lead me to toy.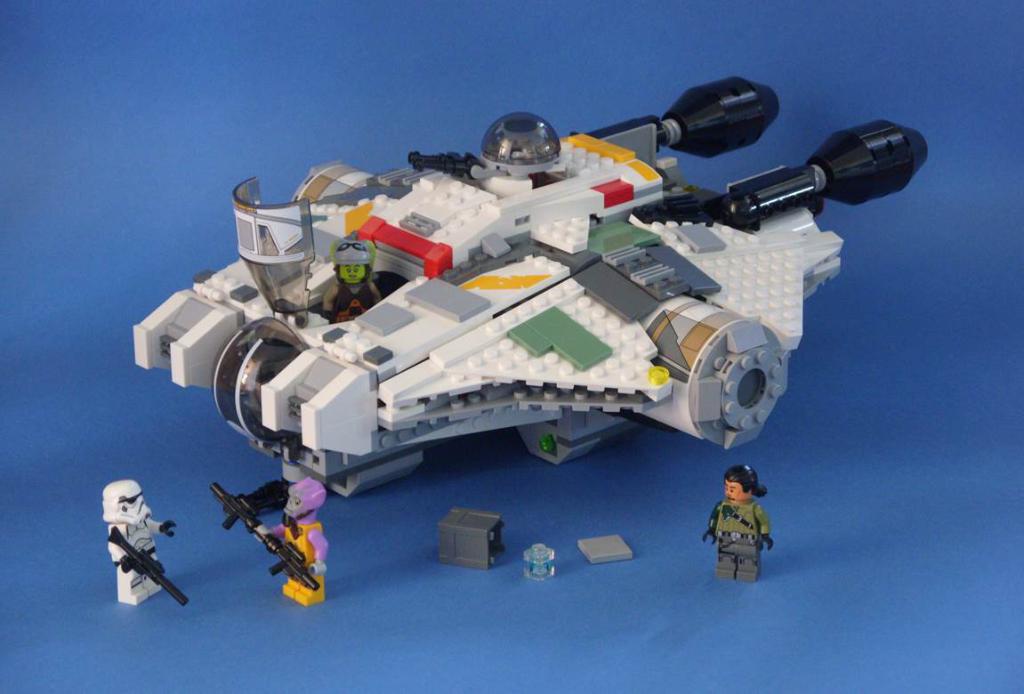
Lead to (x1=107, y1=480, x2=190, y2=604).
